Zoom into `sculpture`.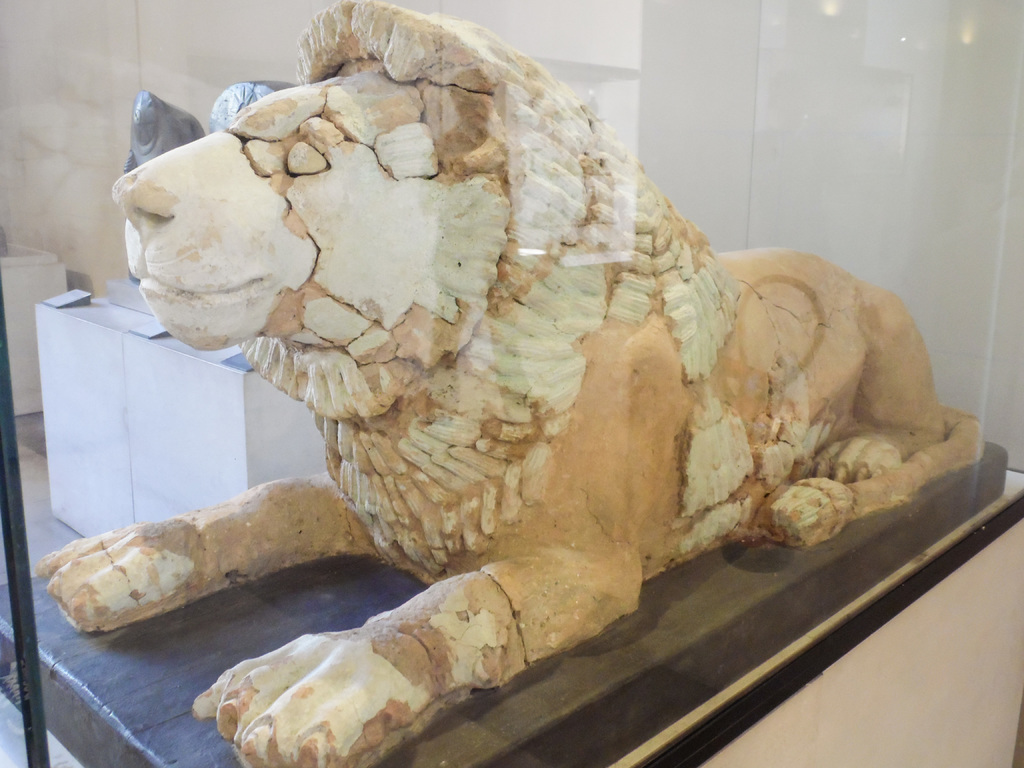
Zoom target: 34 20 943 699.
